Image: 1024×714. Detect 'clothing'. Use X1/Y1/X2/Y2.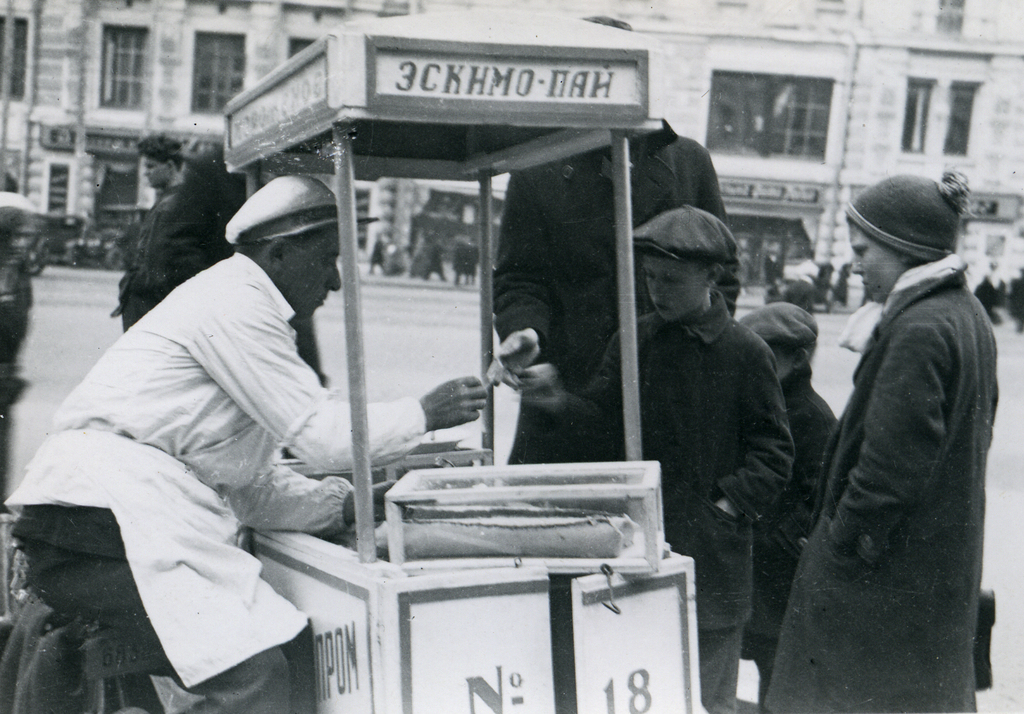
123/184/174/330.
